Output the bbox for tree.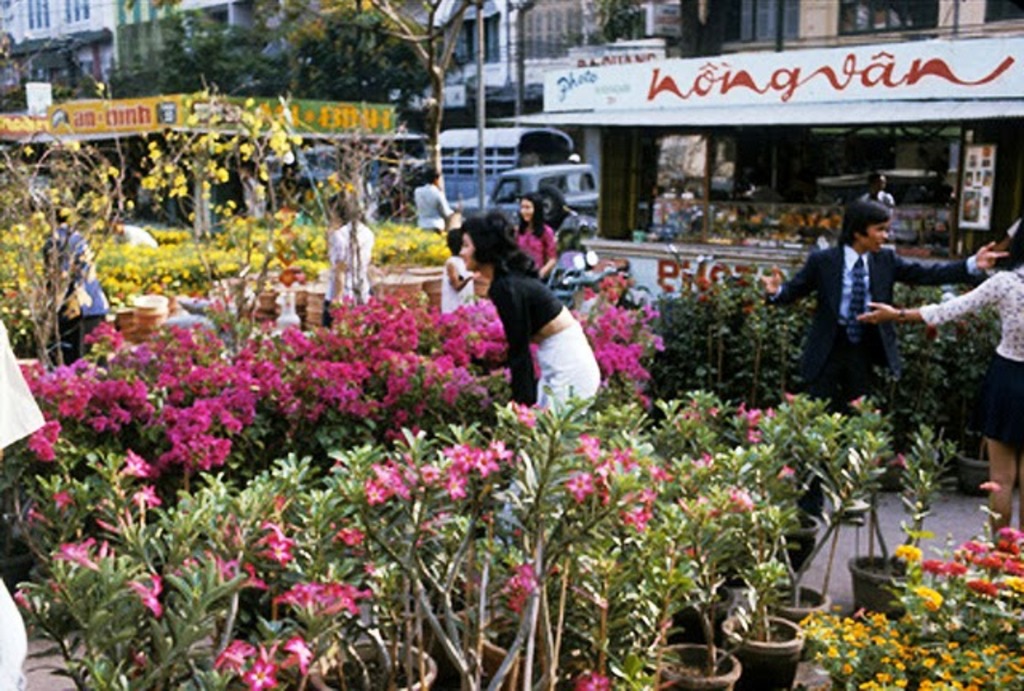
region(565, 0, 638, 35).
